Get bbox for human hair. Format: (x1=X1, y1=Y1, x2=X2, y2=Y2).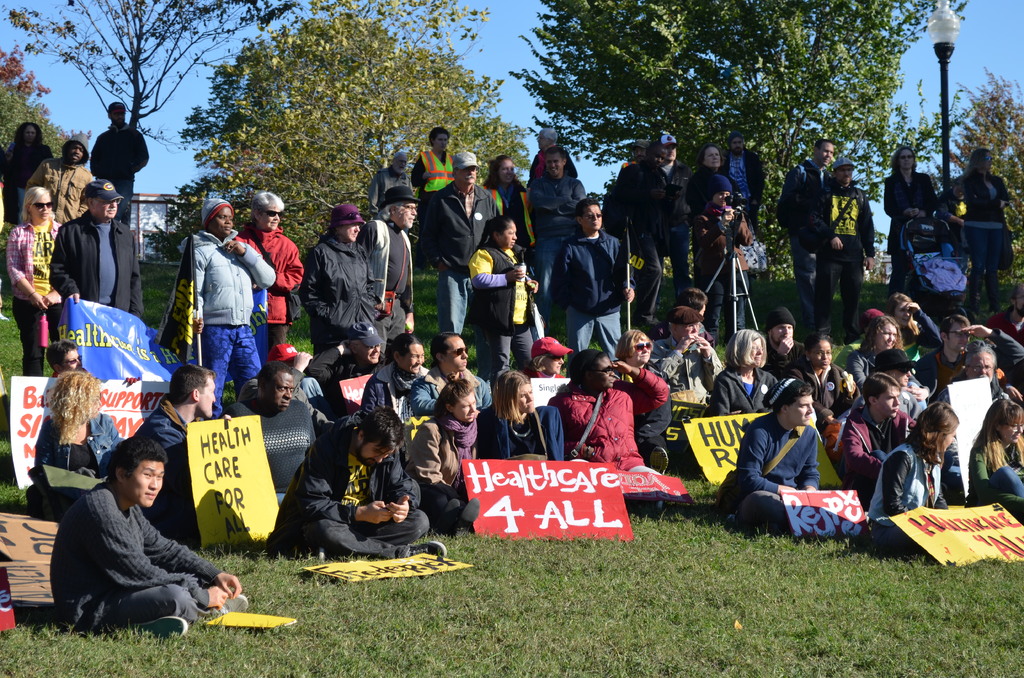
(x1=430, y1=125, x2=451, y2=141).
